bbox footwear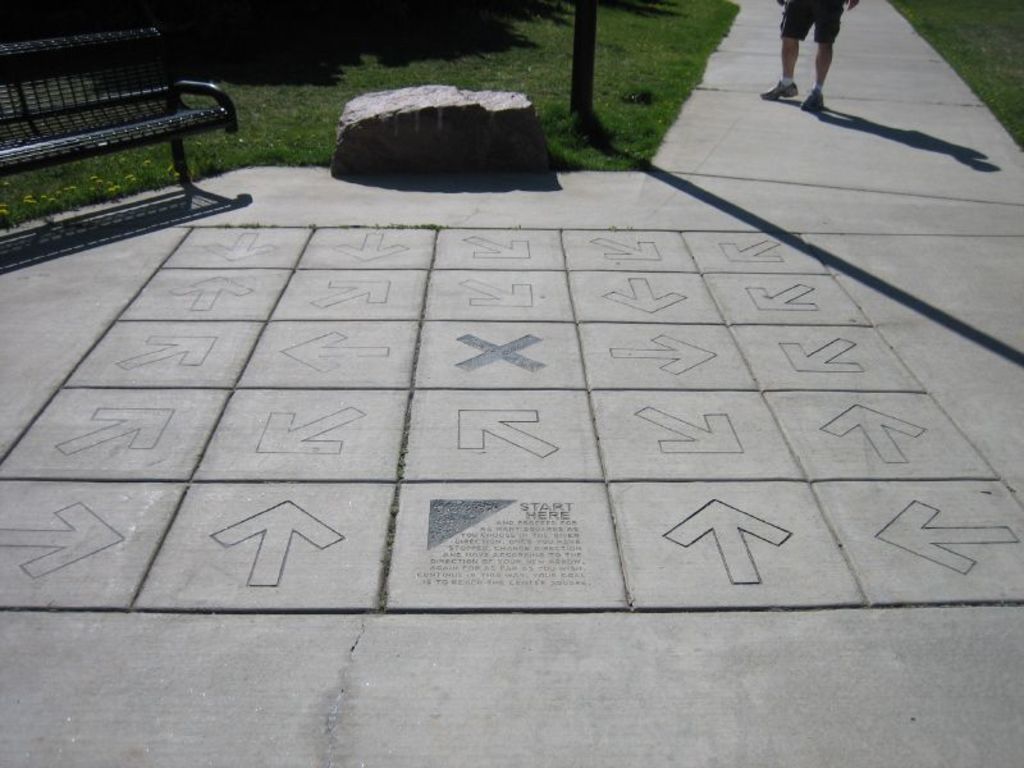
pyautogui.locateOnScreen(801, 88, 823, 116)
